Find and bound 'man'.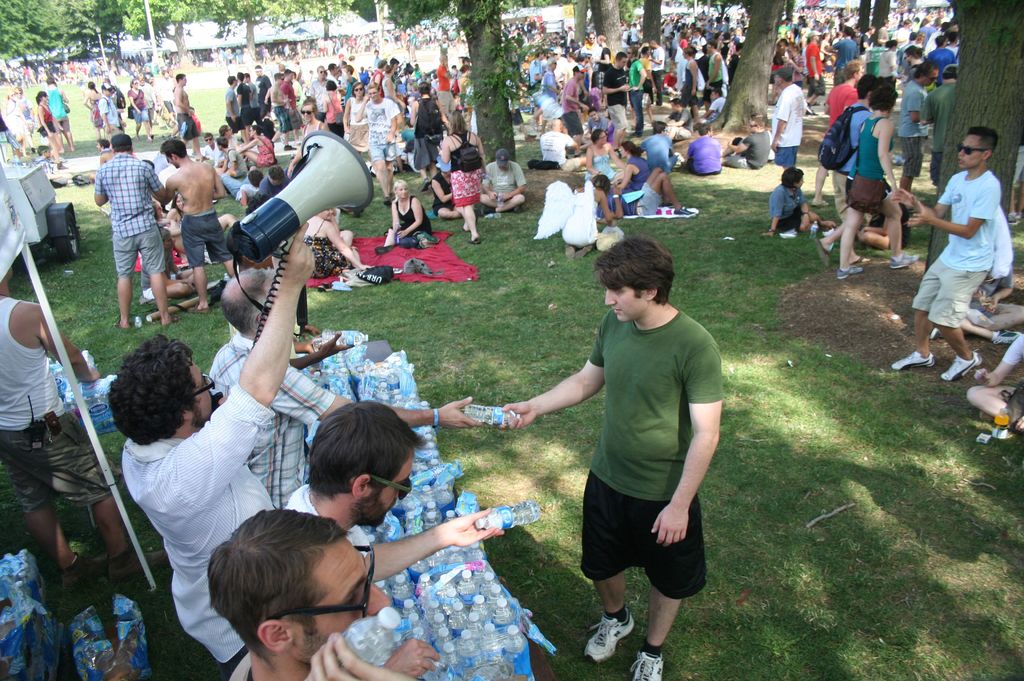
Bound: crop(152, 139, 227, 313).
